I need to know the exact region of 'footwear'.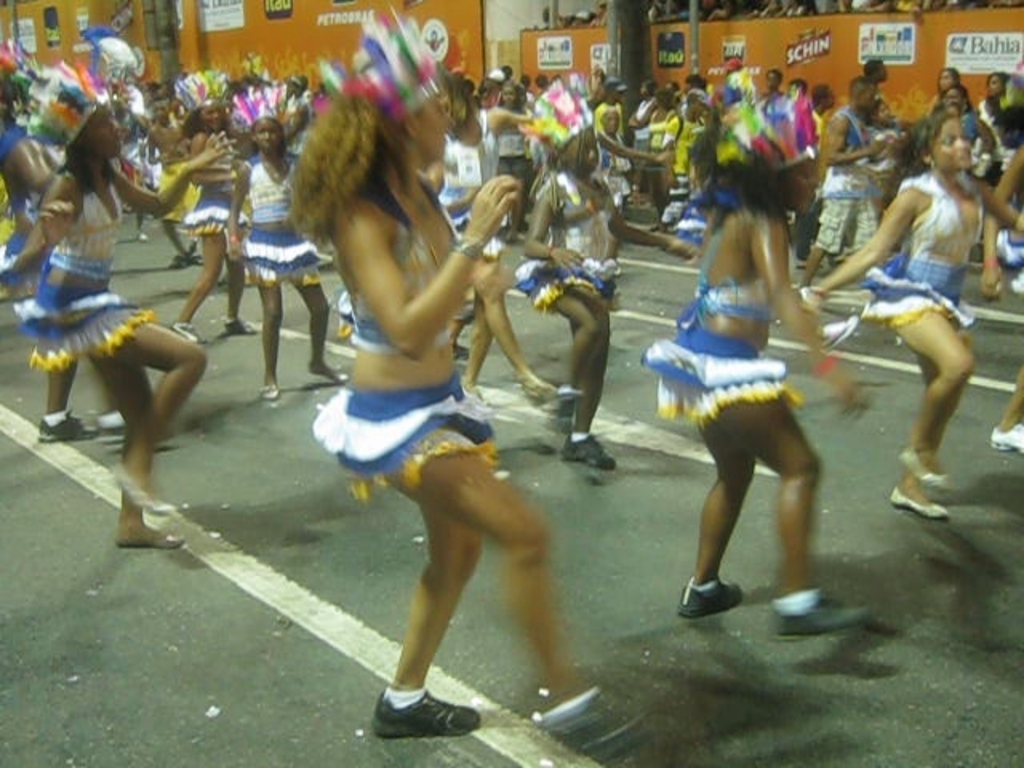
Region: [left=226, top=318, right=258, bottom=333].
